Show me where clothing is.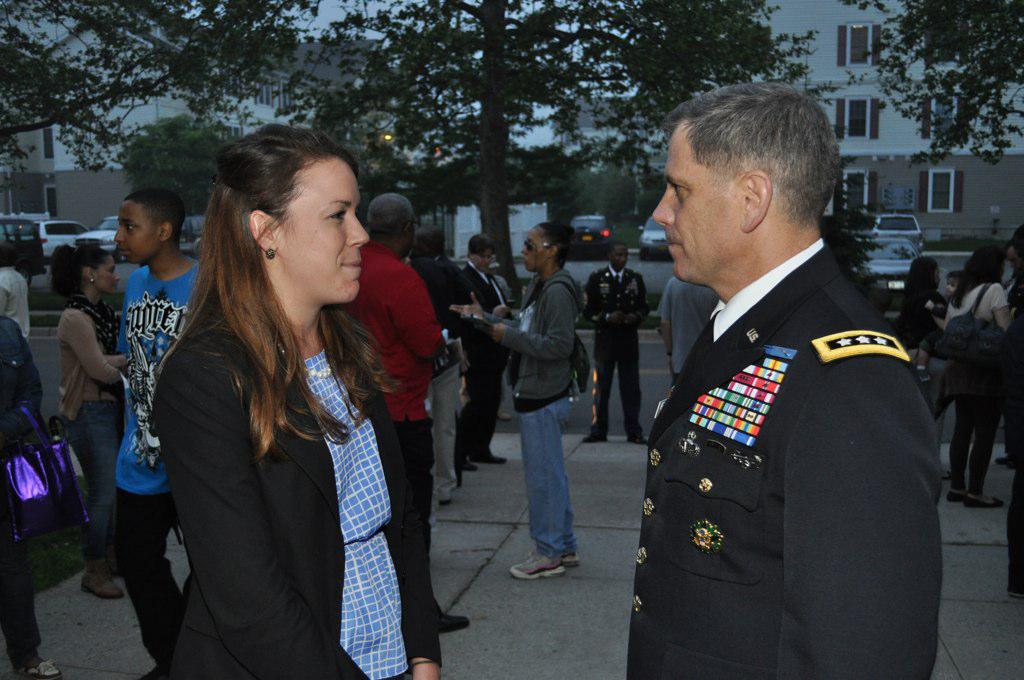
clothing is at rect(0, 318, 42, 664).
